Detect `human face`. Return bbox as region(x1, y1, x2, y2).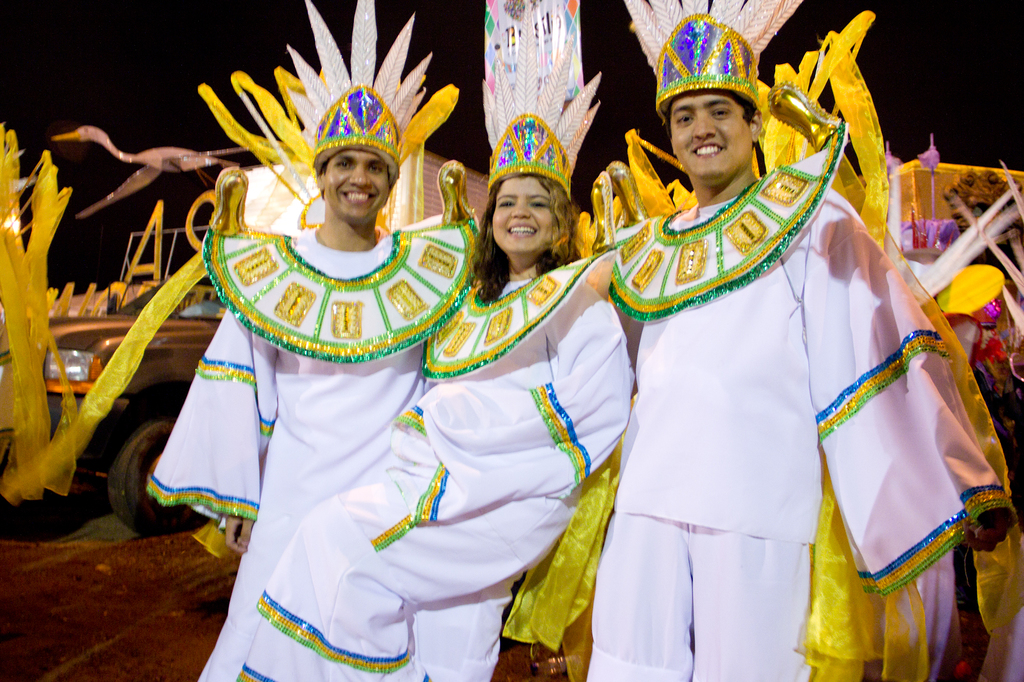
region(490, 175, 556, 251).
